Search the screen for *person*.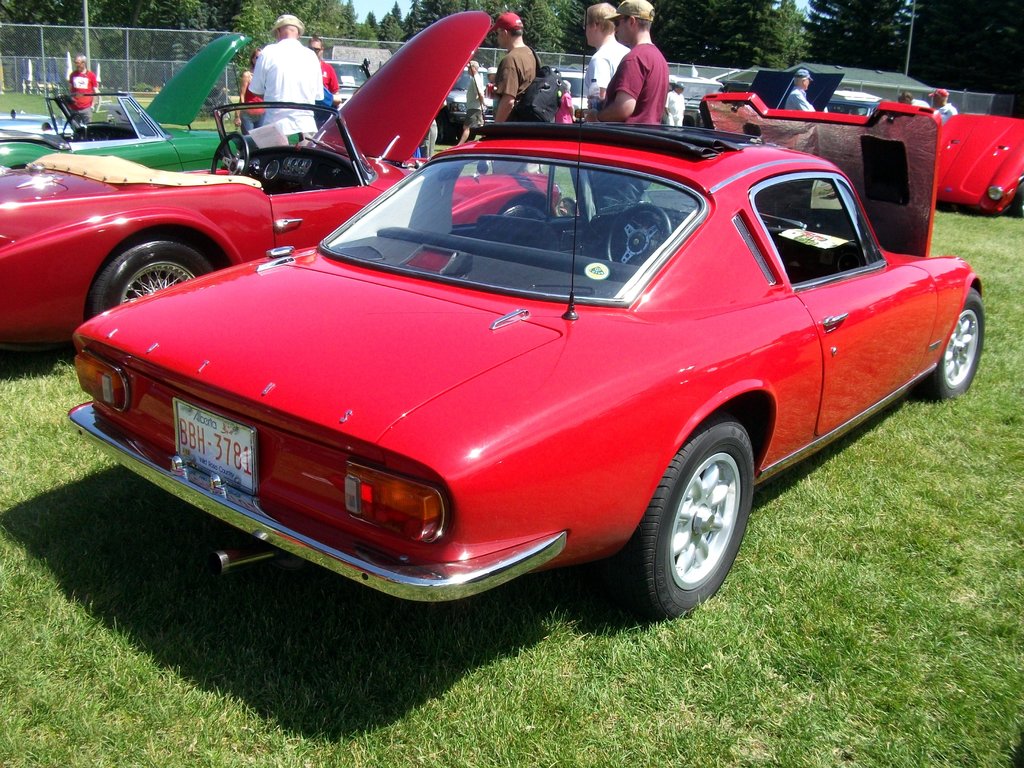
Found at BBox(307, 36, 342, 123).
